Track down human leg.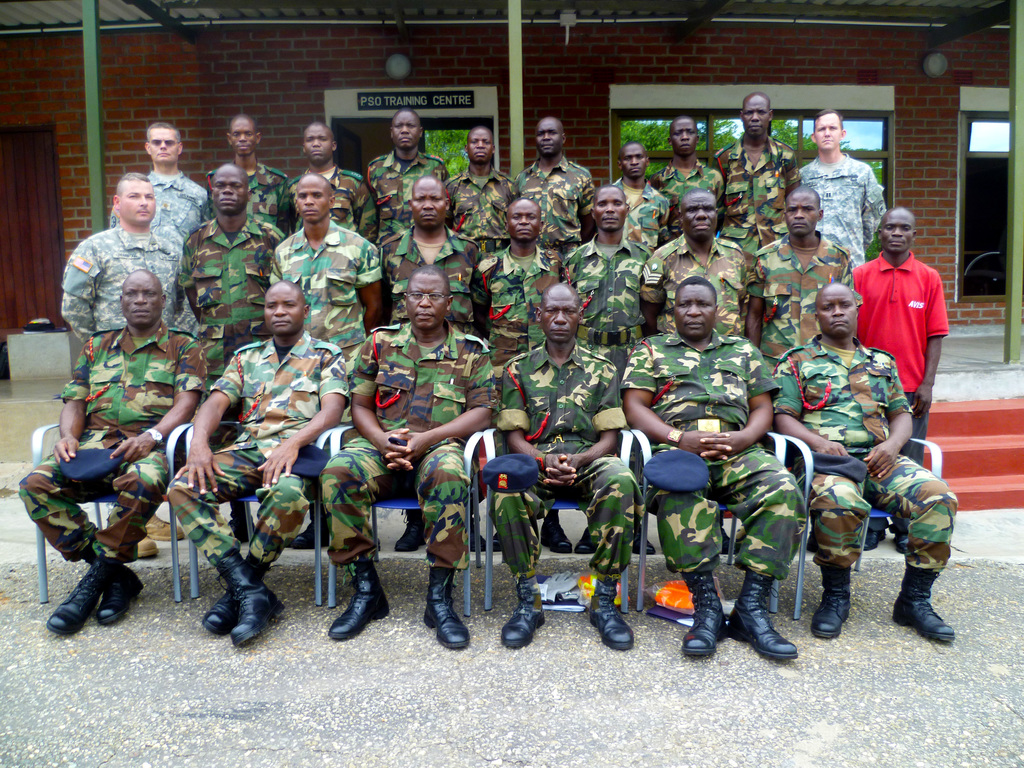
Tracked to 633,438,728,659.
